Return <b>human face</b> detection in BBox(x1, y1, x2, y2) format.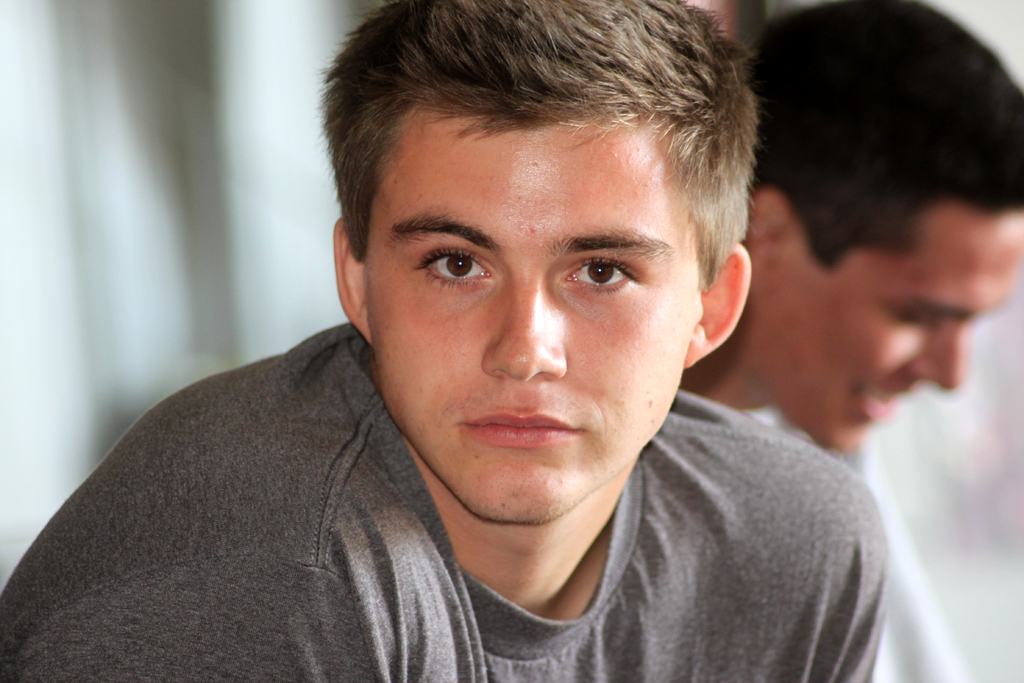
BBox(781, 217, 1023, 457).
